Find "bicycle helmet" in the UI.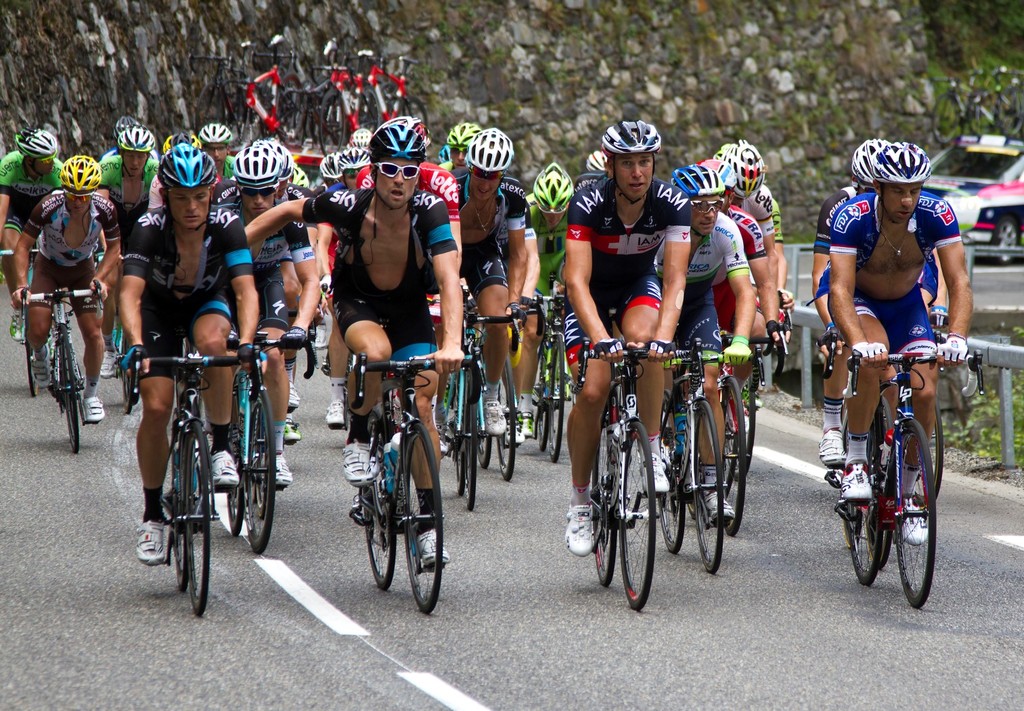
UI element at locate(867, 140, 929, 221).
